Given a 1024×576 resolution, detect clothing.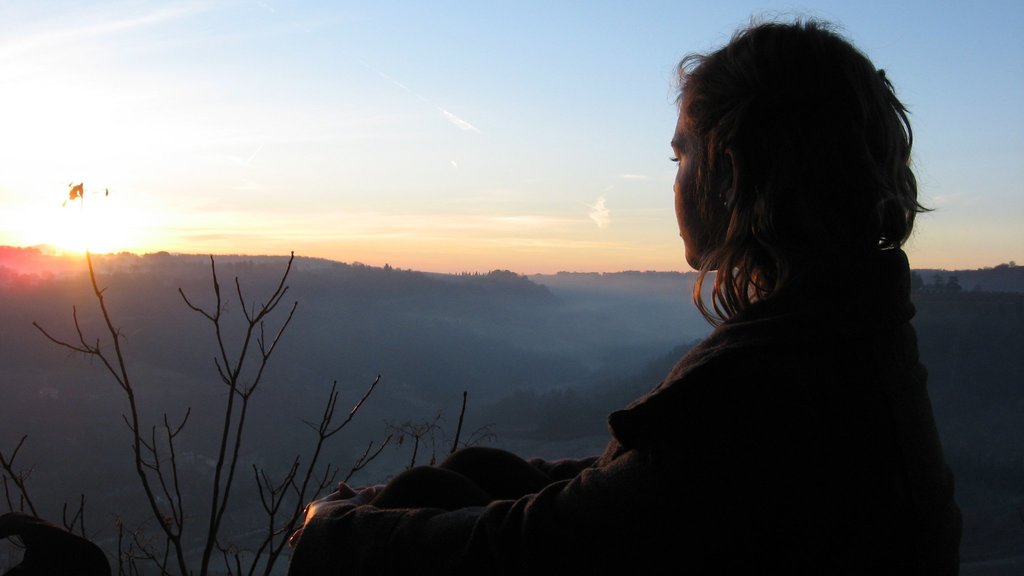
<box>330,257,972,560</box>.
